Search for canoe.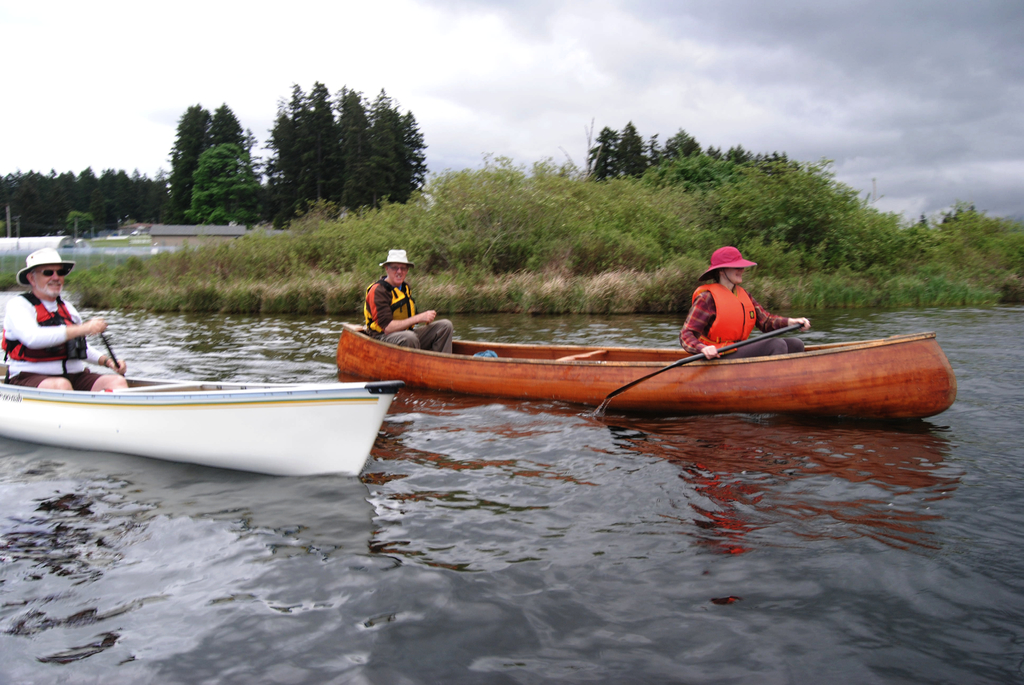
Found at x1=0, y1=379, x2=401, y2=479.
